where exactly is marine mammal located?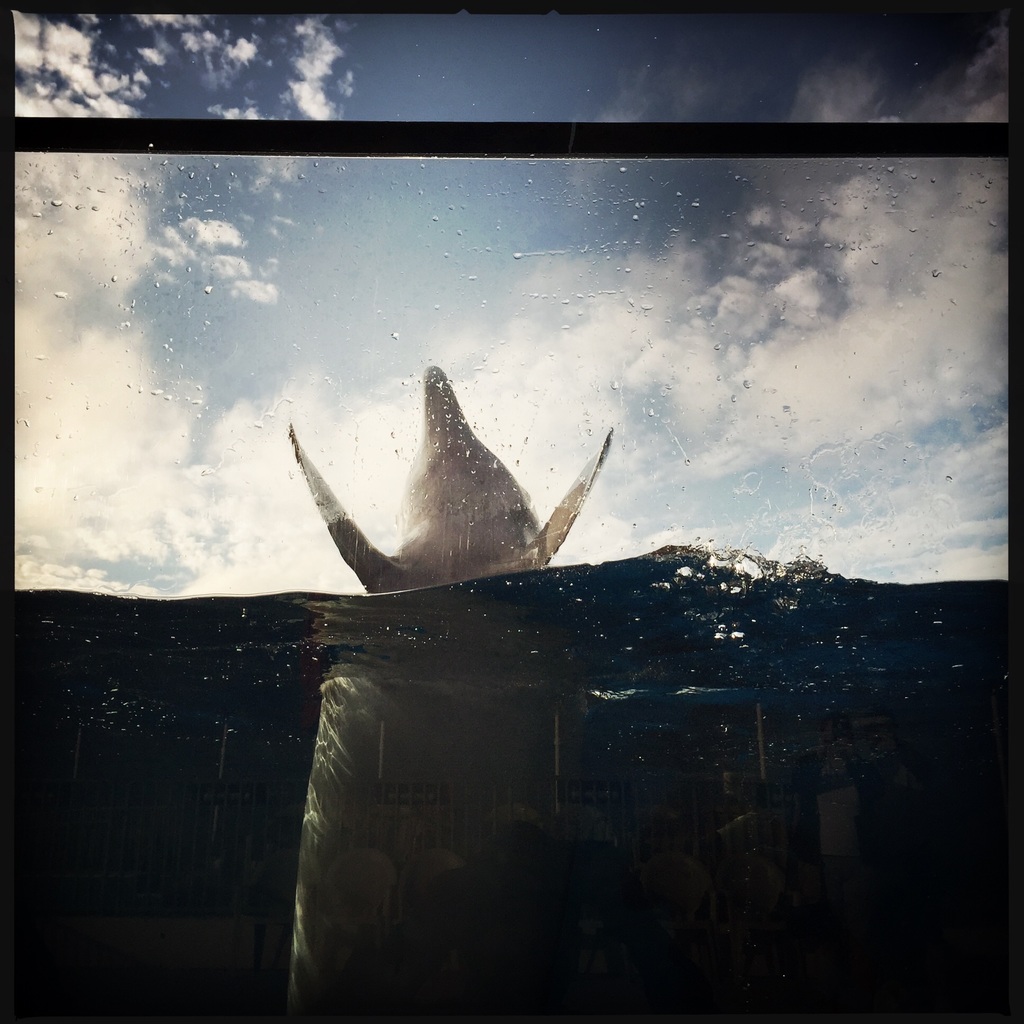
Its bounding box is 218, 361, 673, 644.
